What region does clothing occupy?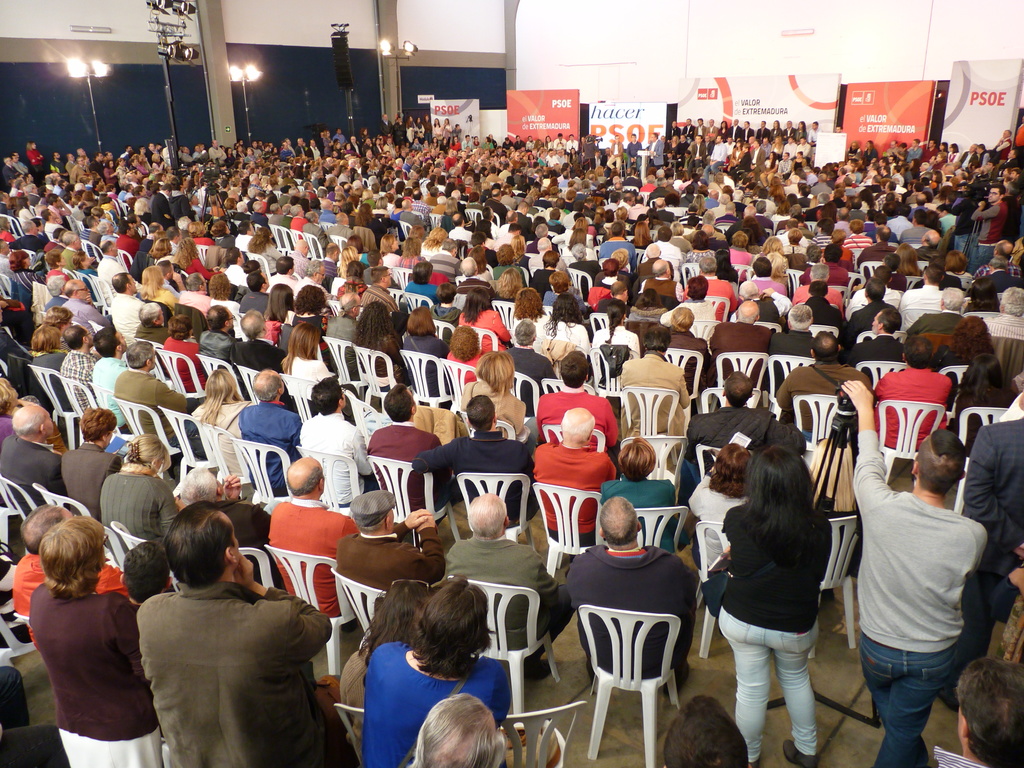
891 276 948 320.
